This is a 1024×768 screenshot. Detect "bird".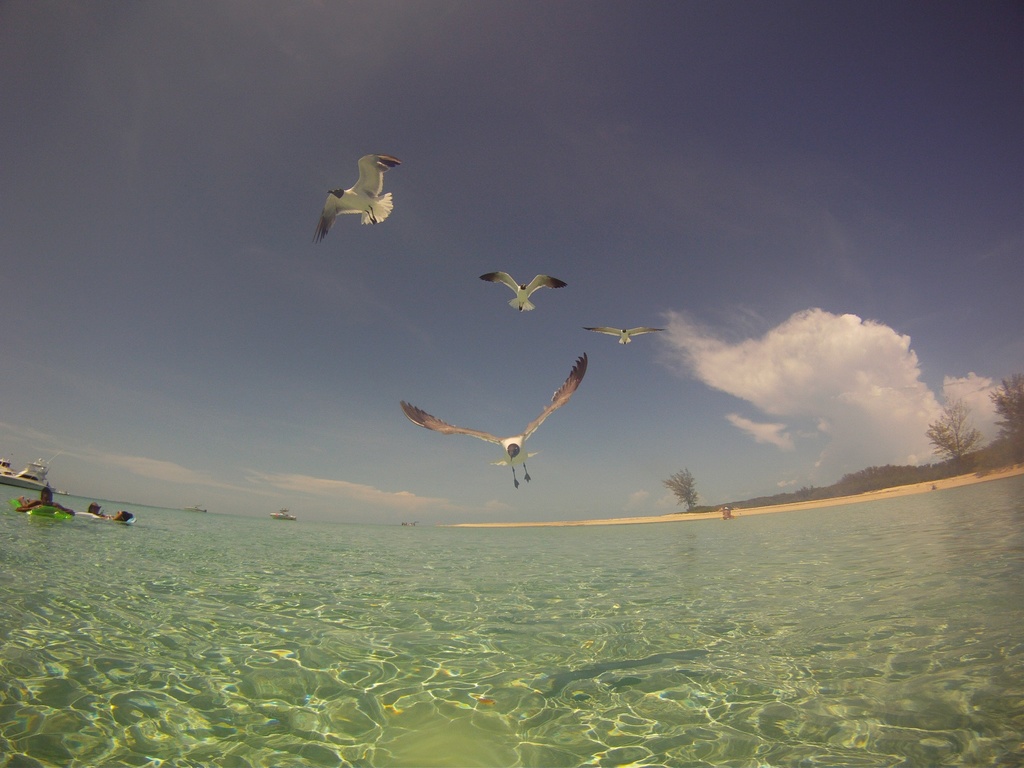
Rect(15, 486, 99, 527).
